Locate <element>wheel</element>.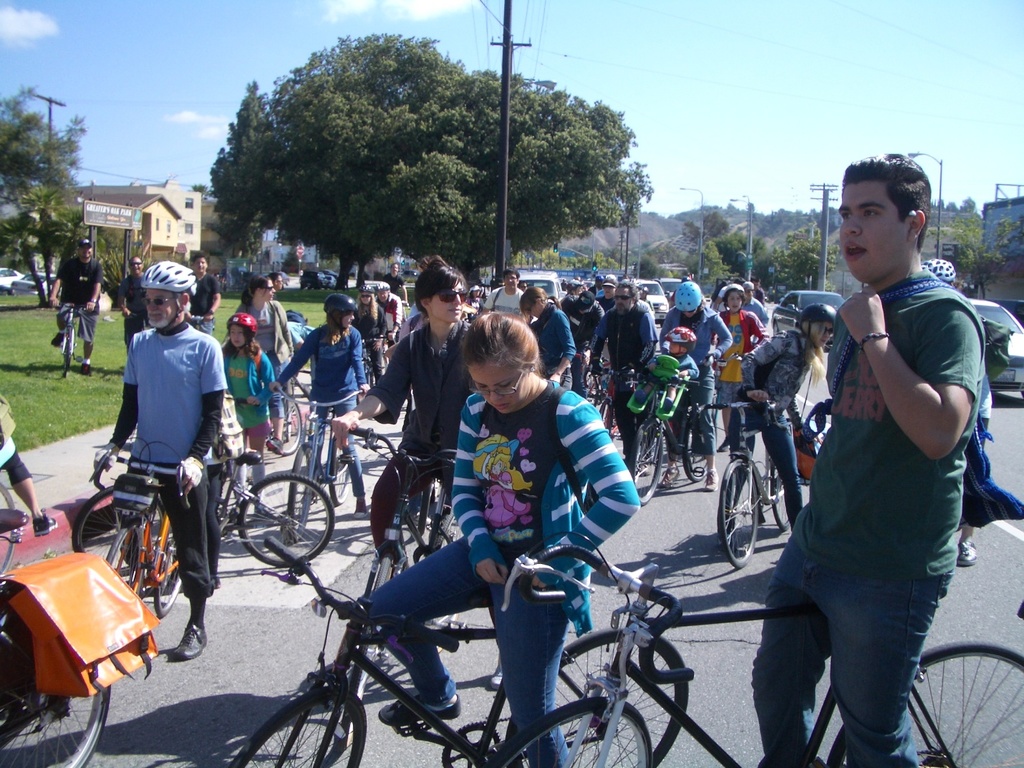
Bounding box: 627,418,665,505.
